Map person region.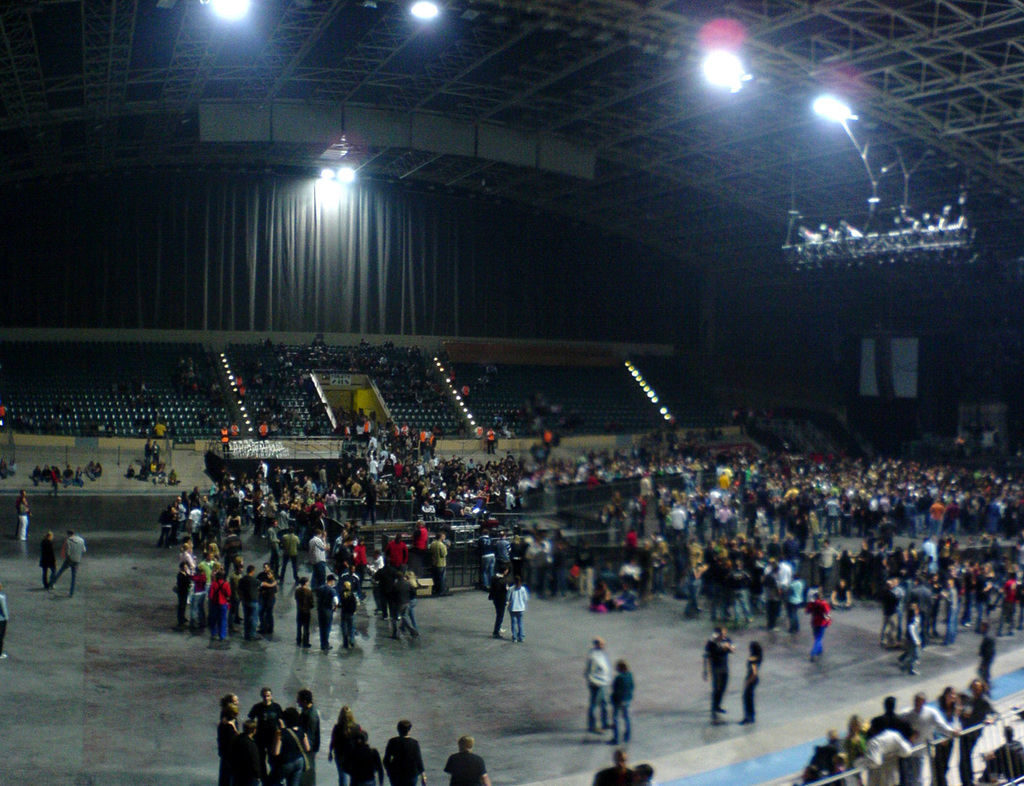
Mapped to (972, 618, 999, 688).
